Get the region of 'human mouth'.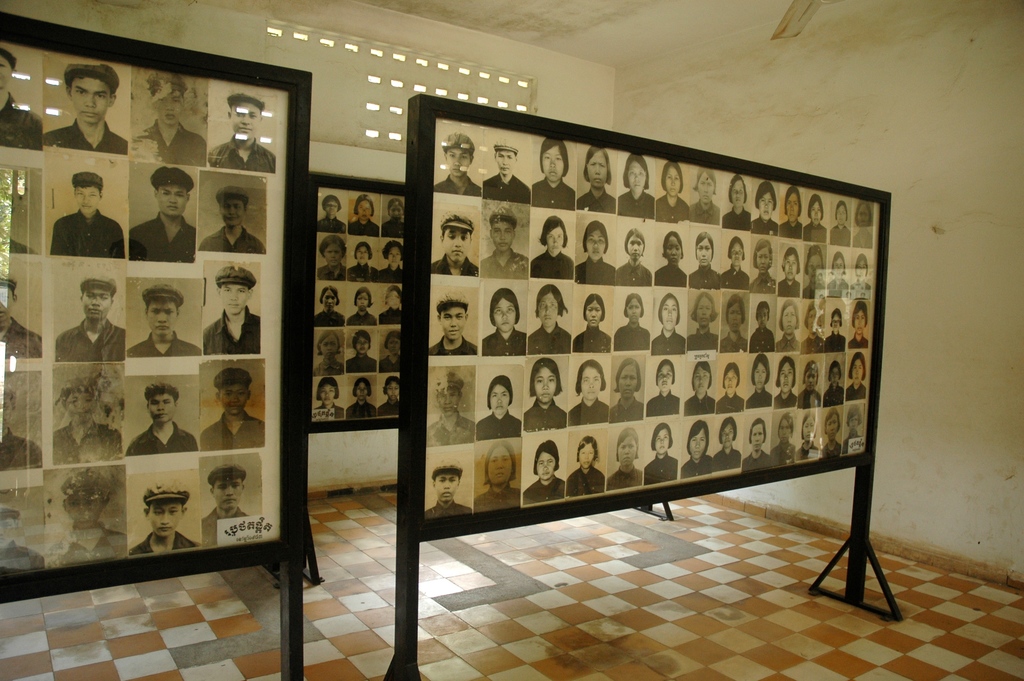
<box>451,167,463,174</box>.
